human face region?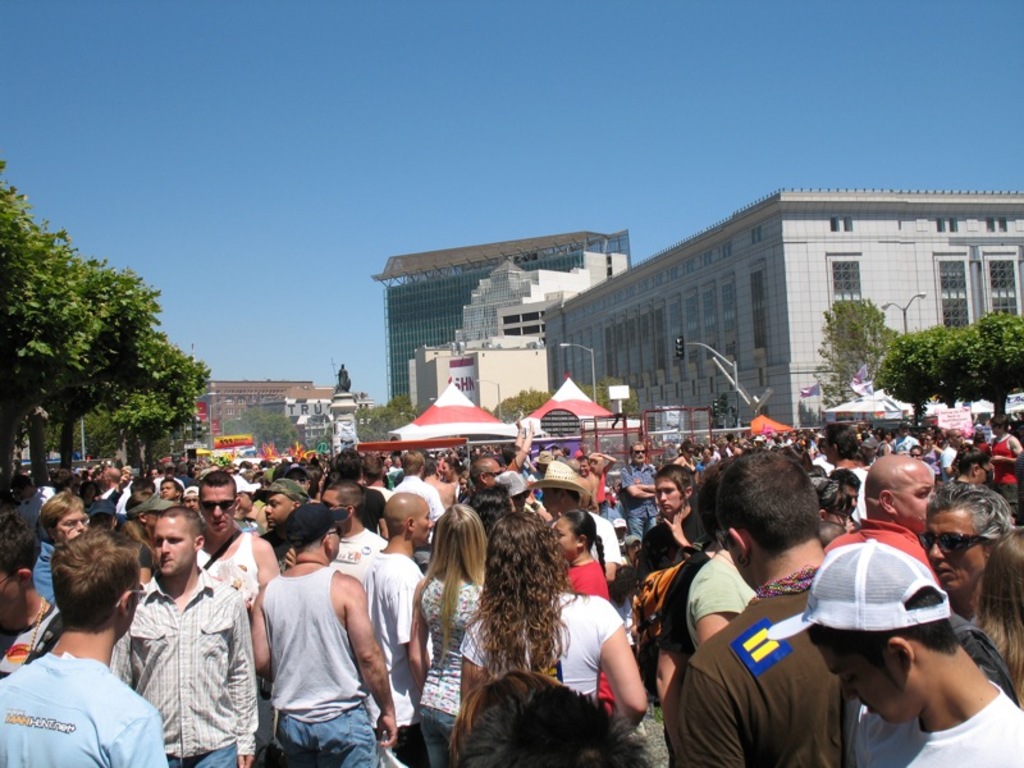
155,481,178,497
